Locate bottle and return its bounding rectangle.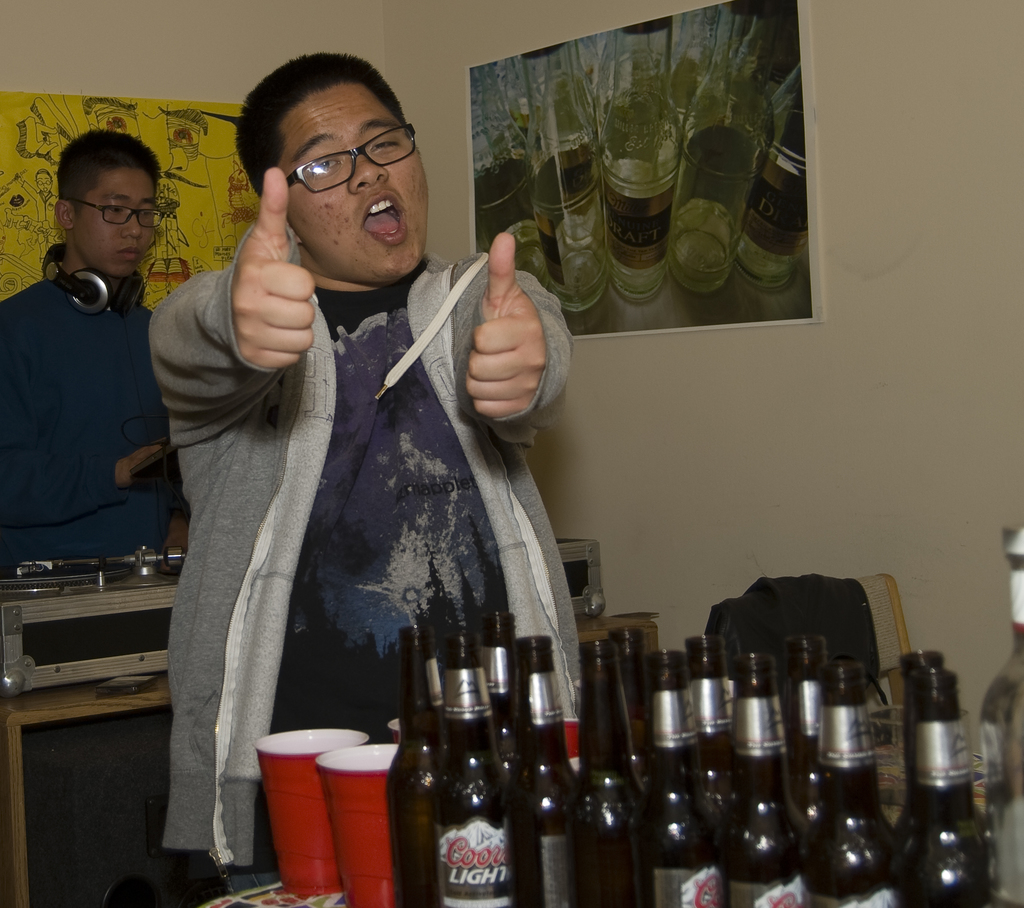
(979, 530, 1023, 907).
